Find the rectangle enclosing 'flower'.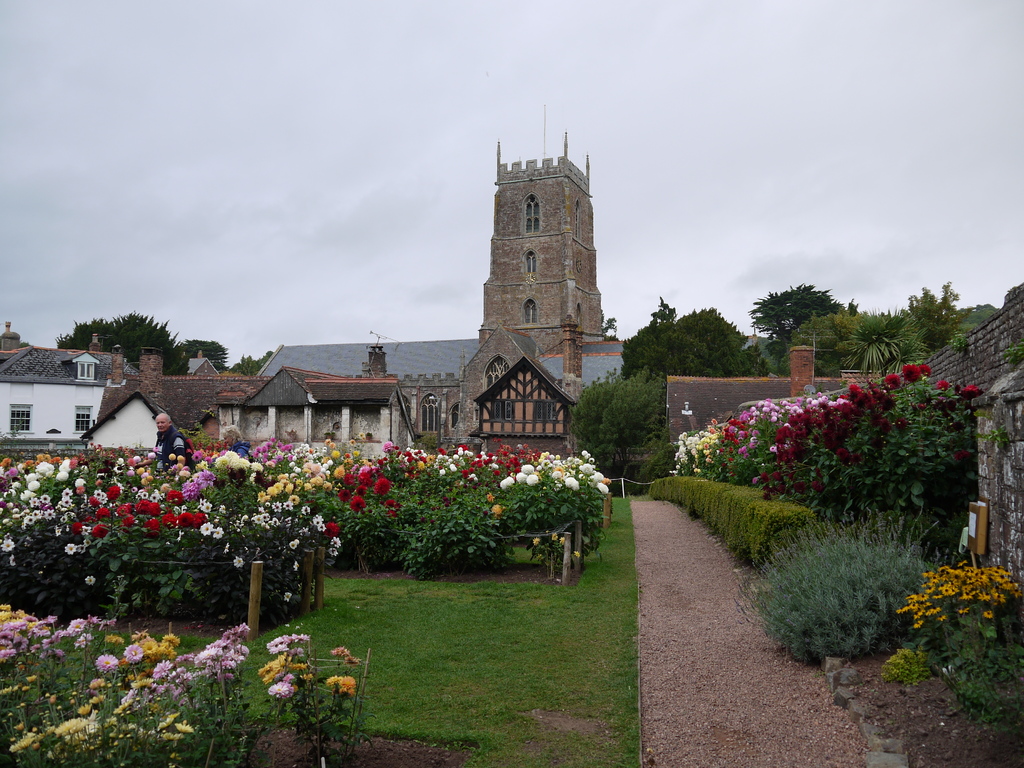
<region>325, 675, 344, 687</region>.
